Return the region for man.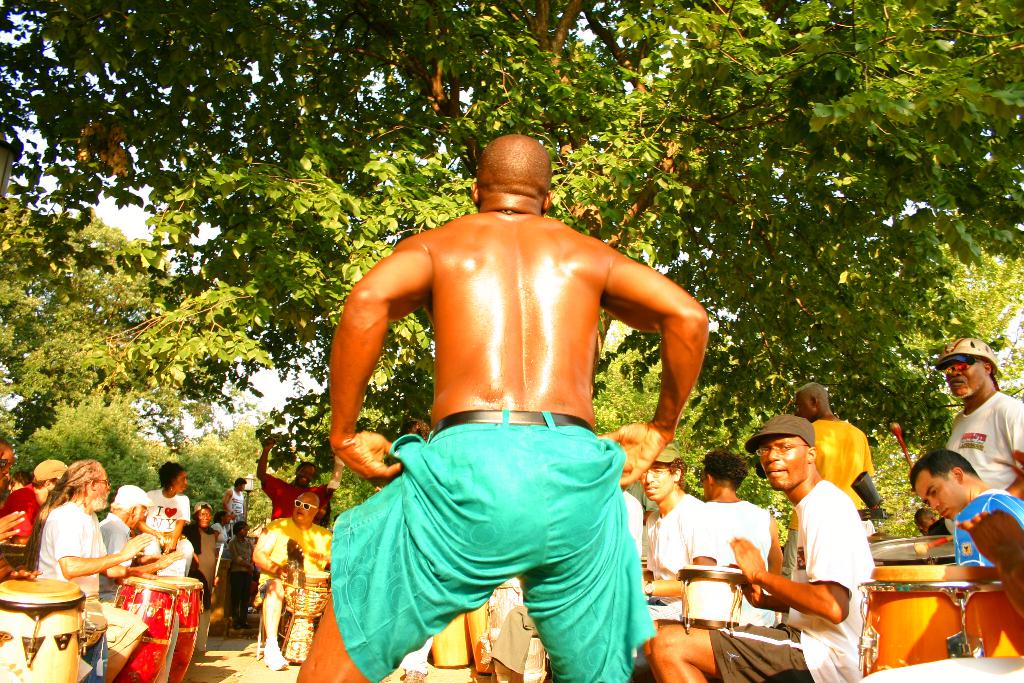
[x1=641, y1=443, x2=706, y2=616].
